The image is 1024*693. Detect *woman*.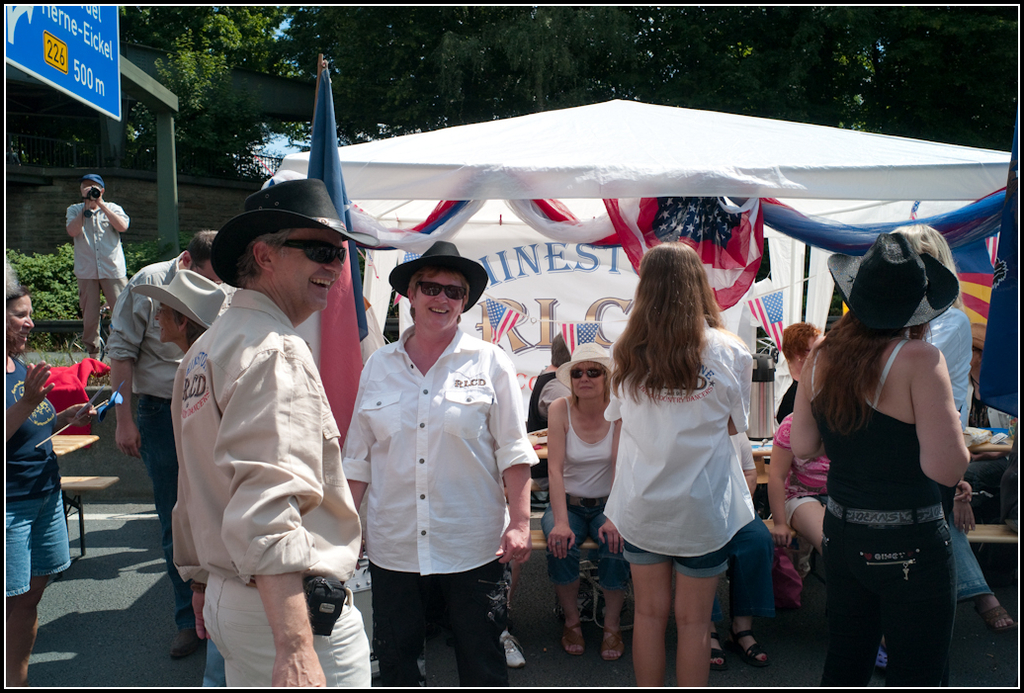
Detection: BBox(599, 228, 765, 692).
